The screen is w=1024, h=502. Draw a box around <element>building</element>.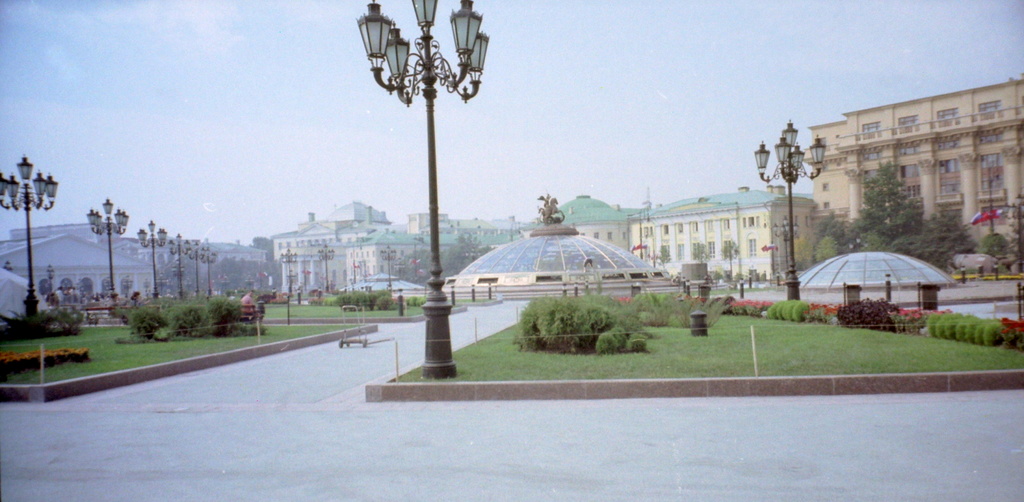
crop(269, 204, 824, 304).
